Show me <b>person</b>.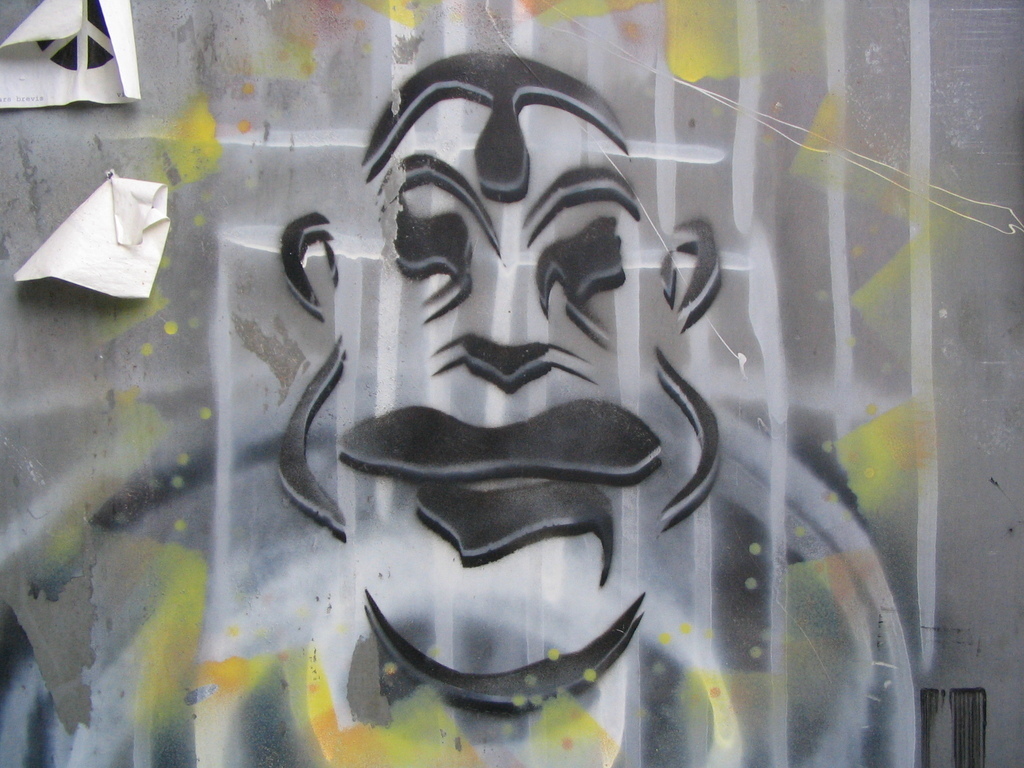
<b>person</b> is here: BBox(0, 45, 936, 767).
